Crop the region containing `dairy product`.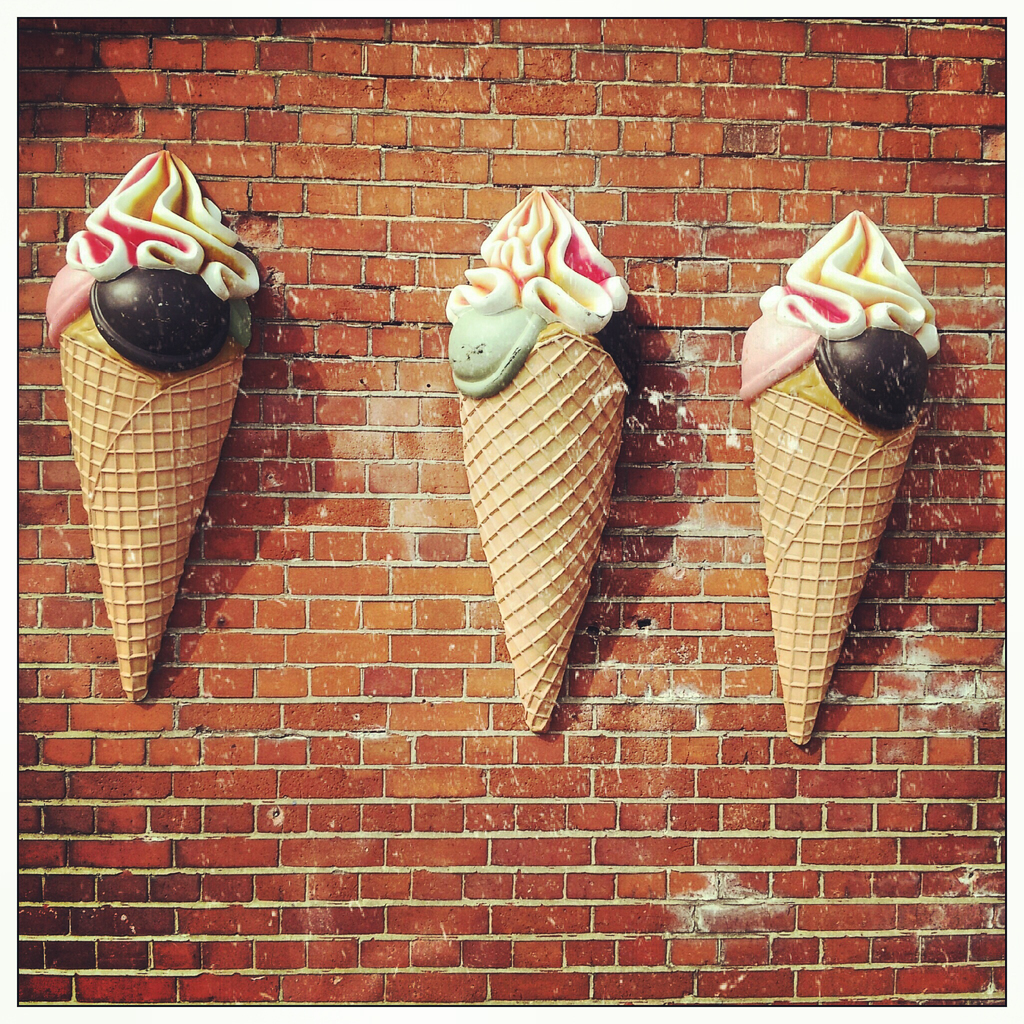
Crop region: x1=742 y1=213 x2=945 y2=353.
